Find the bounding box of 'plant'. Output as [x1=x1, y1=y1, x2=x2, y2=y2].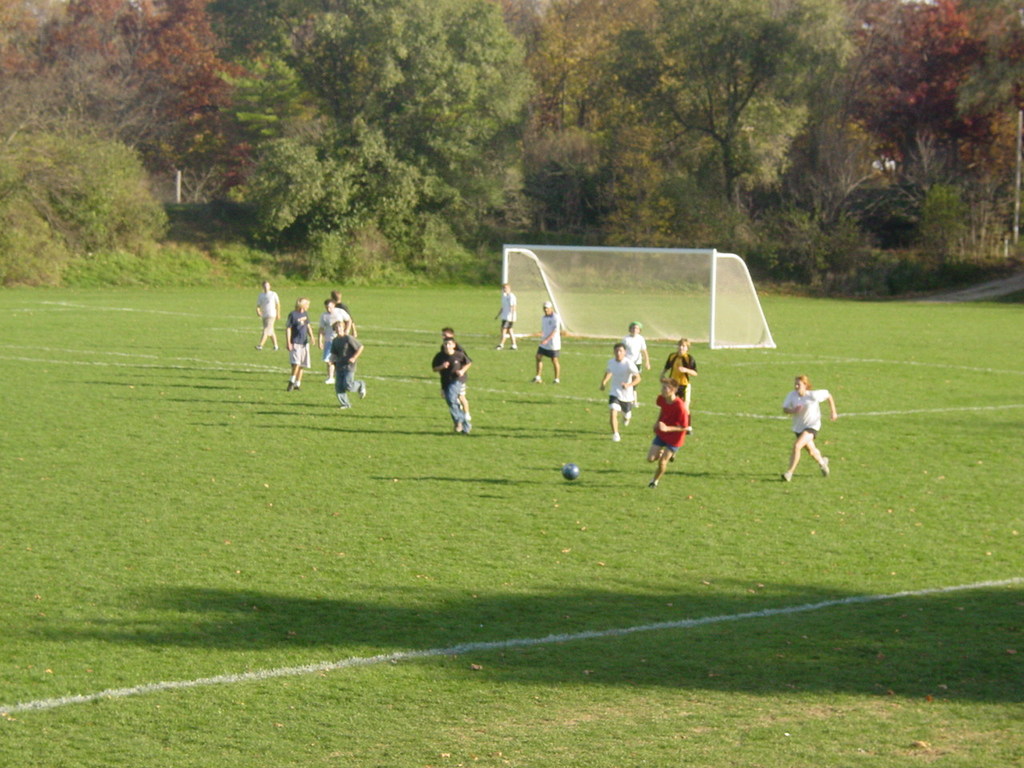
[x1=813, y1=253, x2=982, y2=297].
